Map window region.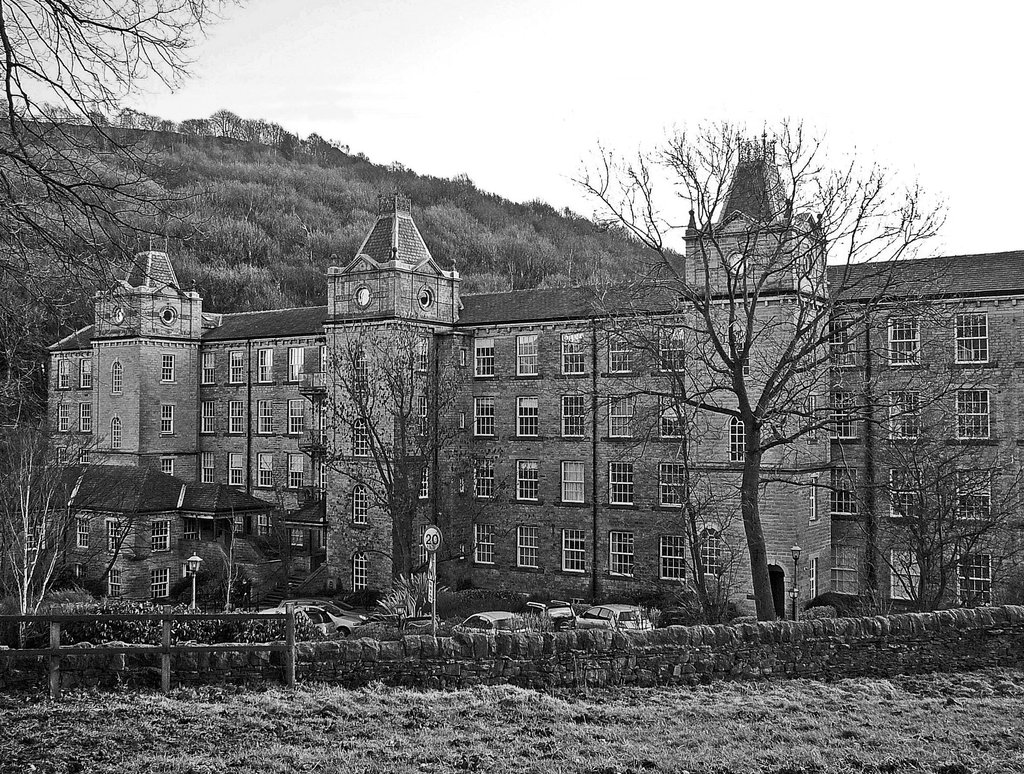
Mapped to bbox=(234, 516, 244, 535).
